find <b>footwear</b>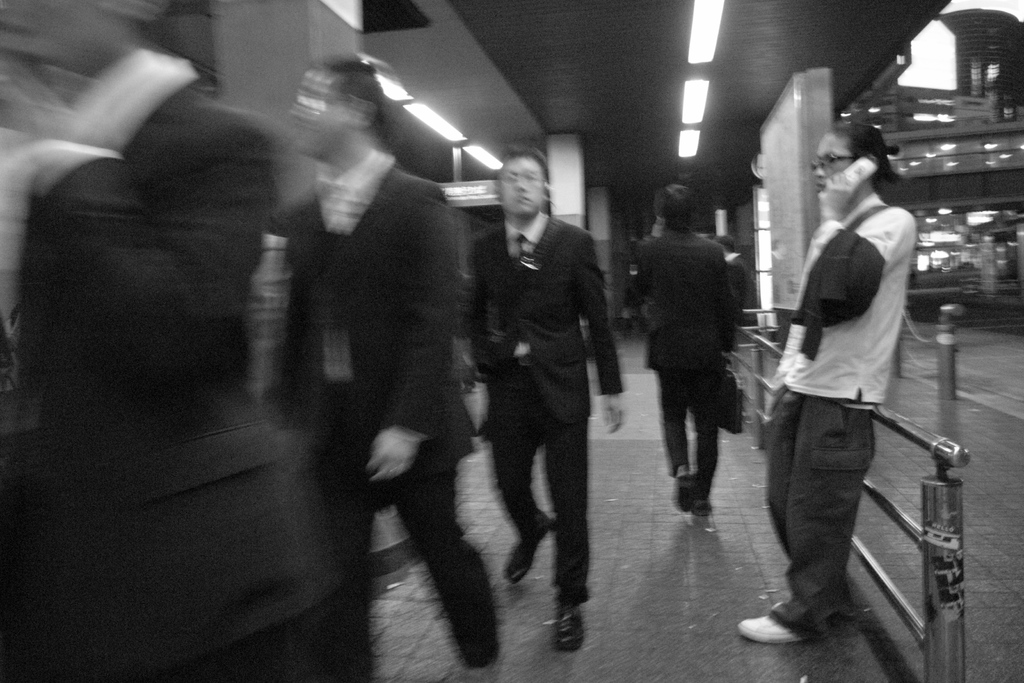
{"left": 735, "top": 614, "right": 812, "bottom": 646}
